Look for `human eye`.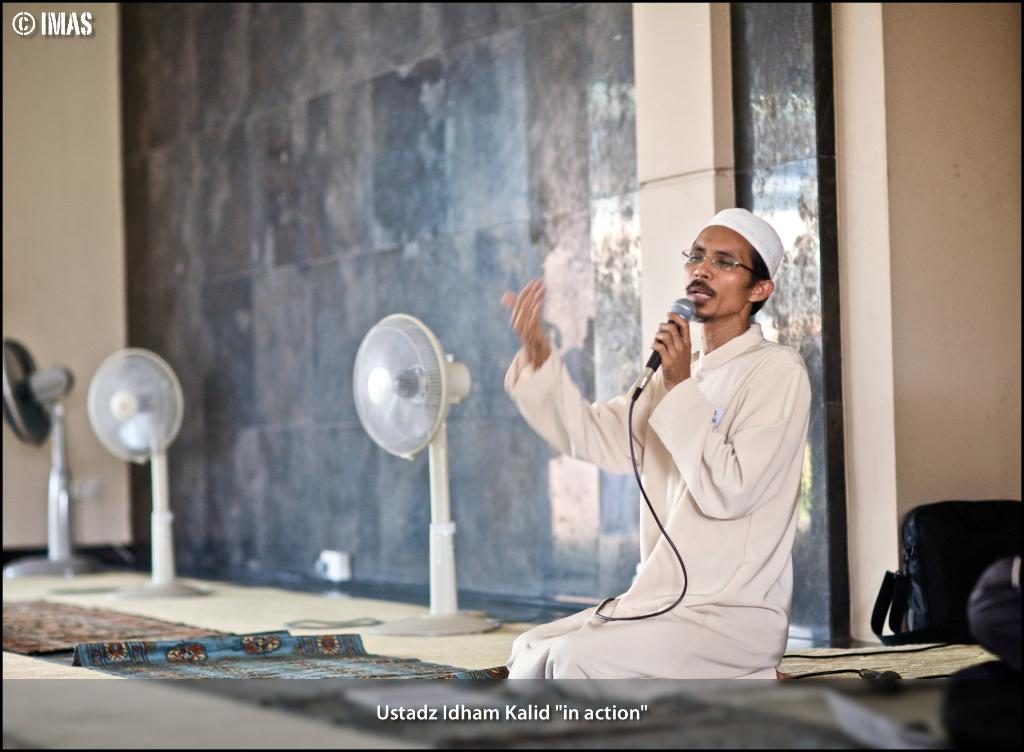
Found: l=684, t=249, r=707, b=266.
